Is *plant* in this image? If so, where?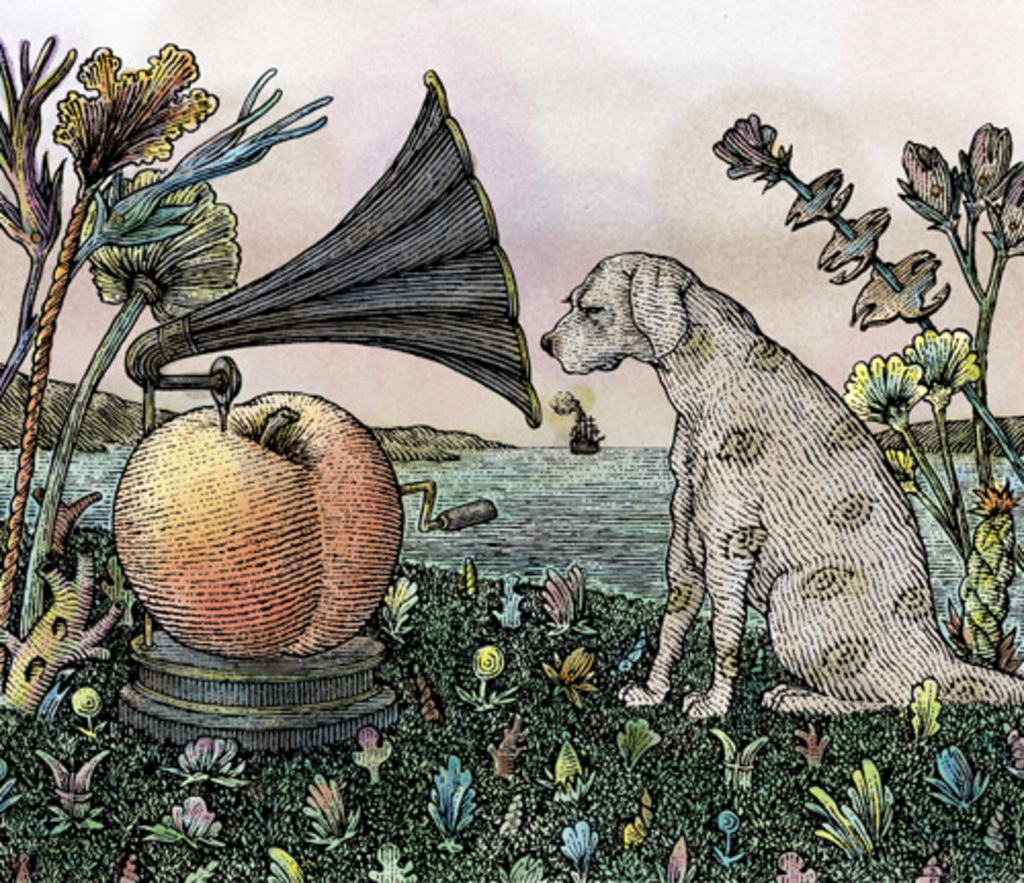
Yes, at [x1=915, y1=854, x2=956, y2=881].
